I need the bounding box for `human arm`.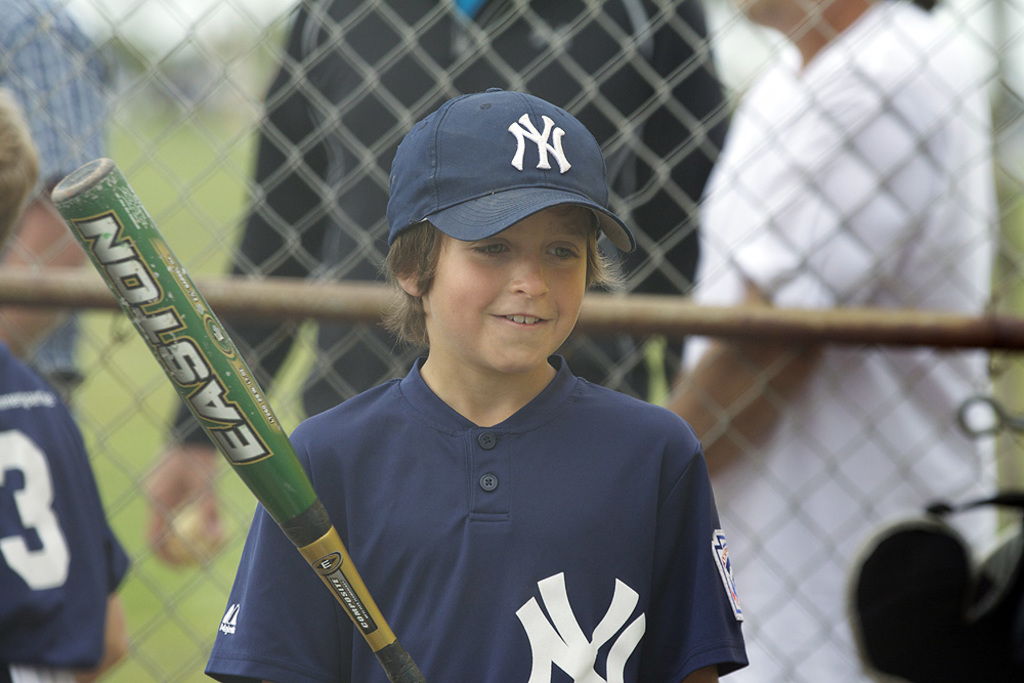
Here it is: locate(653, 425, 742, 682).
